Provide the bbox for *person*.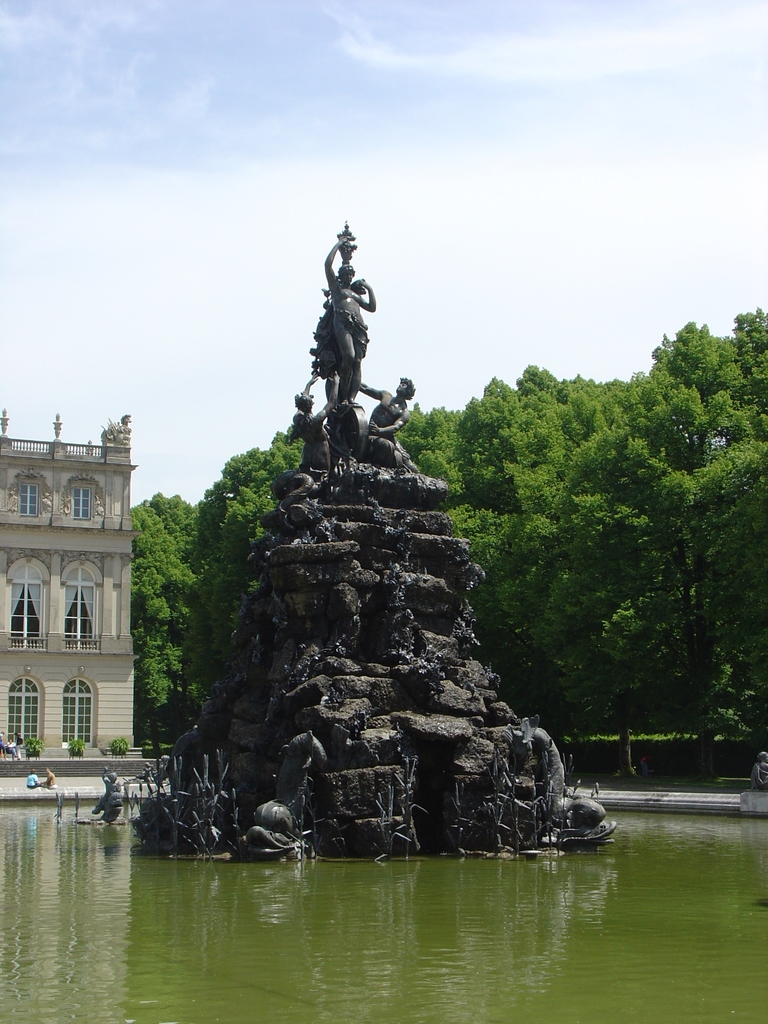
select_region(282, 372, 340, 472).
